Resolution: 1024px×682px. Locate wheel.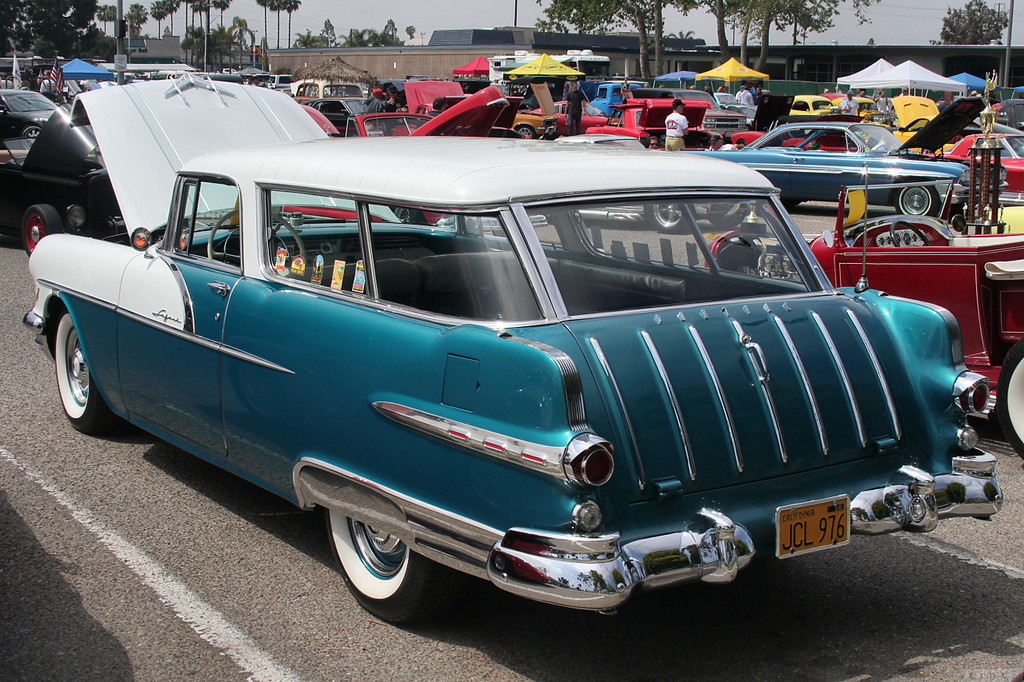
[324, 493, 422, 612].
